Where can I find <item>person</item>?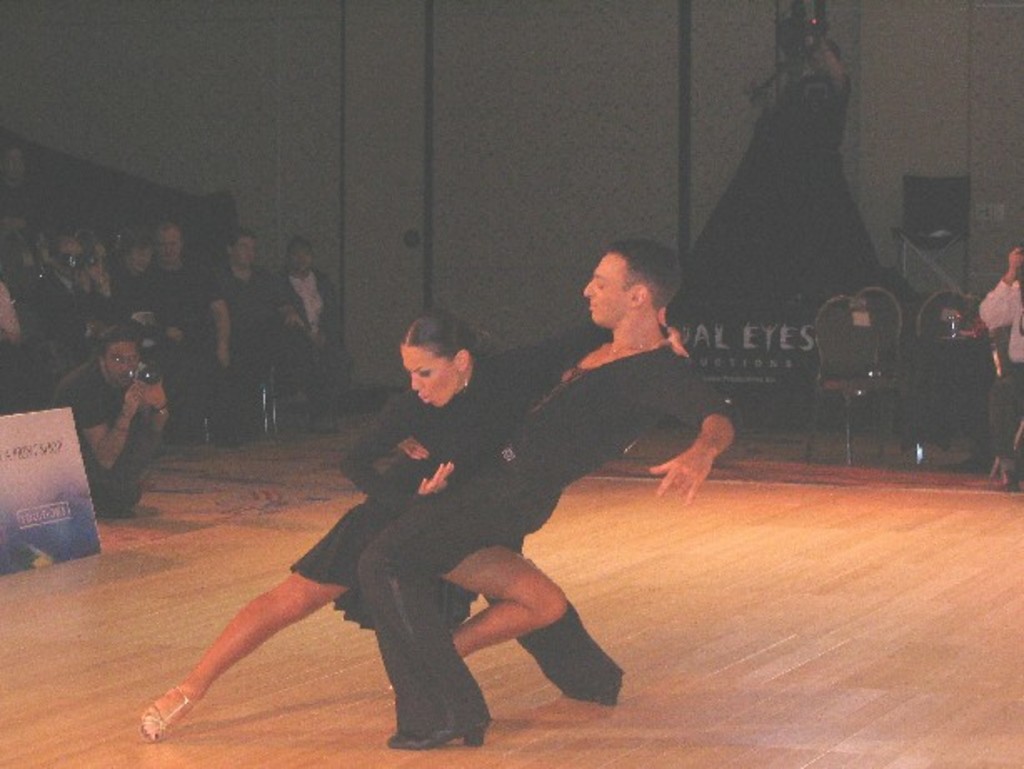
You can find it at 142,309,697,746.
